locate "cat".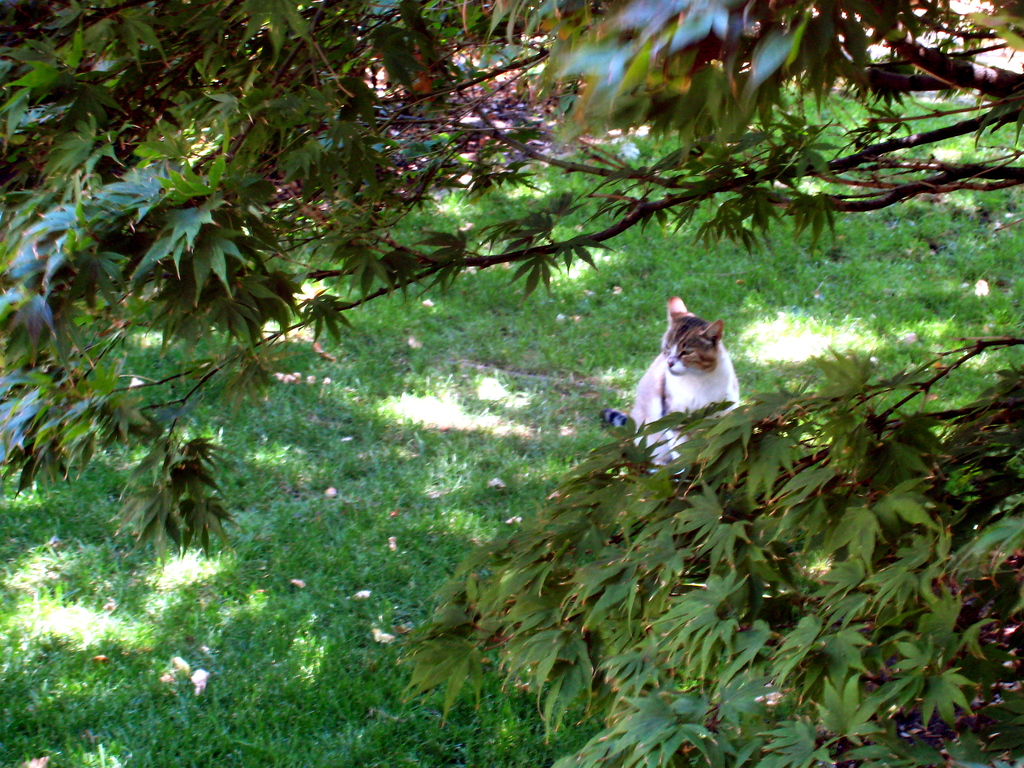
Bounding box: [left=598, top=292, right=751, bottom=474].
